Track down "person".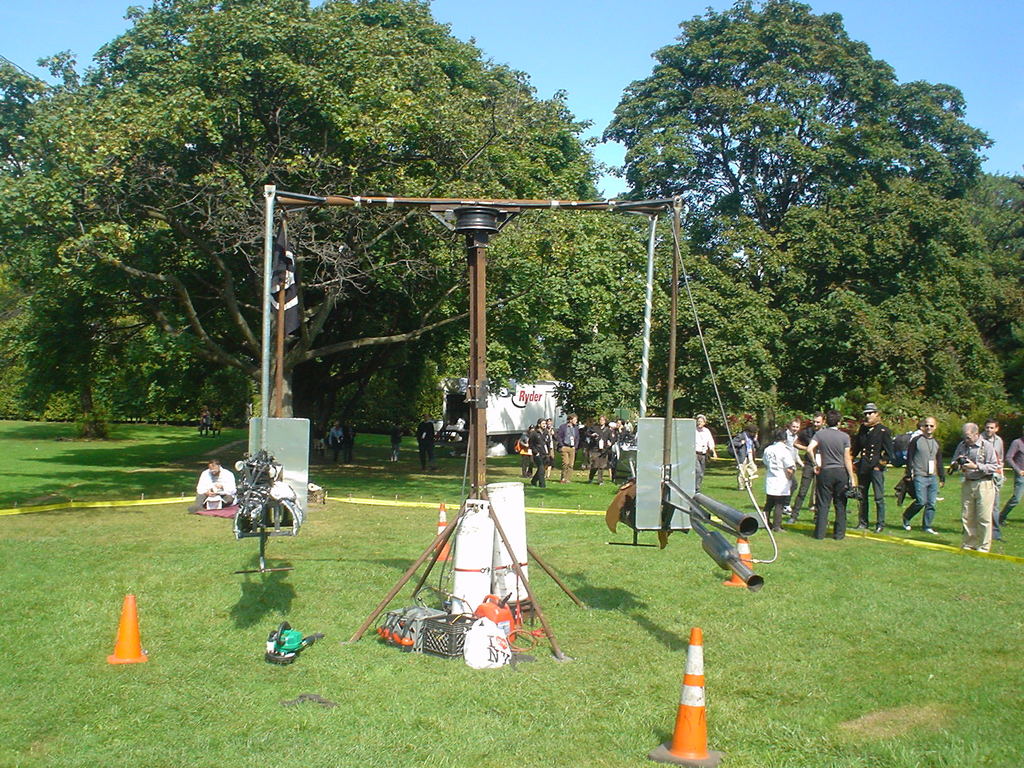
Tracked to box=[980, 422, 1006, 531].
